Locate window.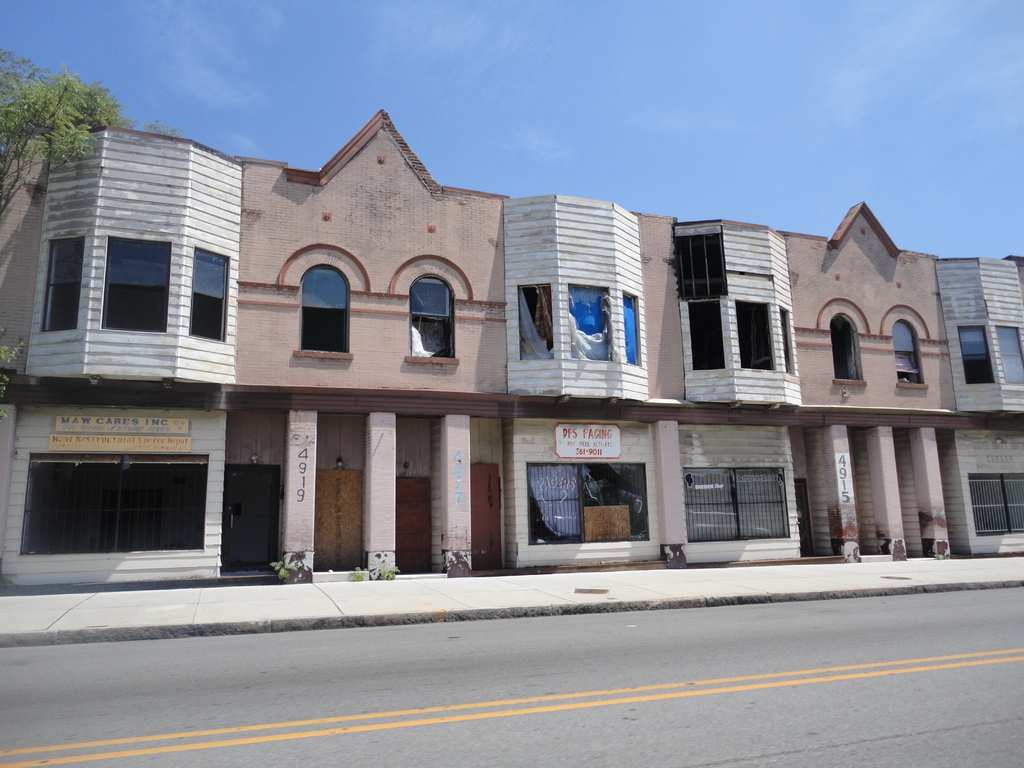
Bounding box: select_region(690, 298, 726, 370).
